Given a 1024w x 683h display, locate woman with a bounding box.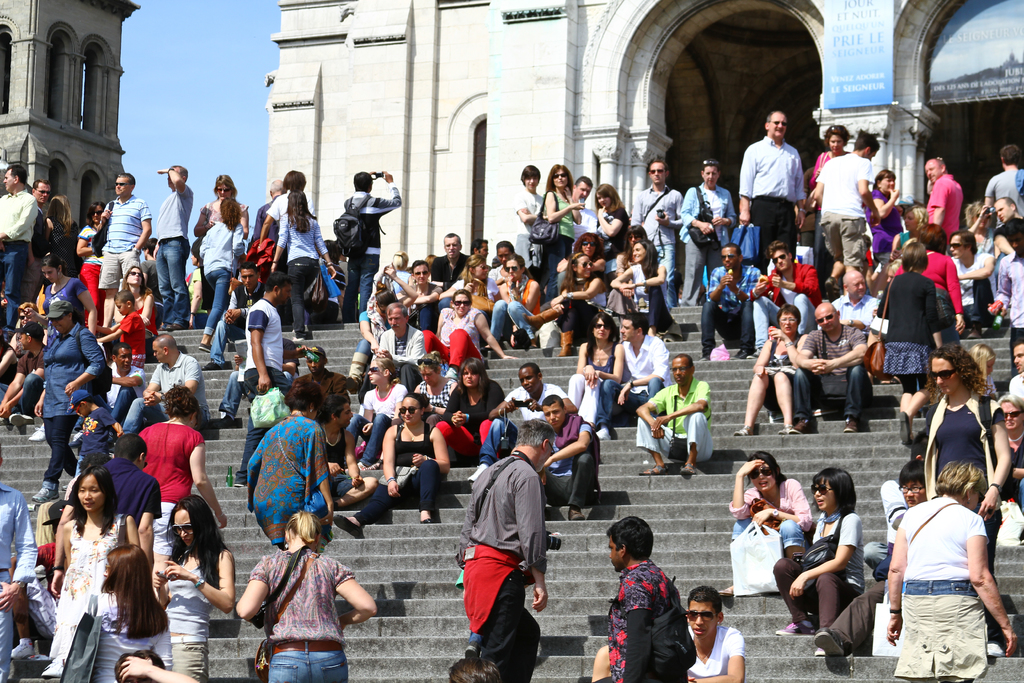
Located: [left=888, top=459, right=1018, bottom=682].
